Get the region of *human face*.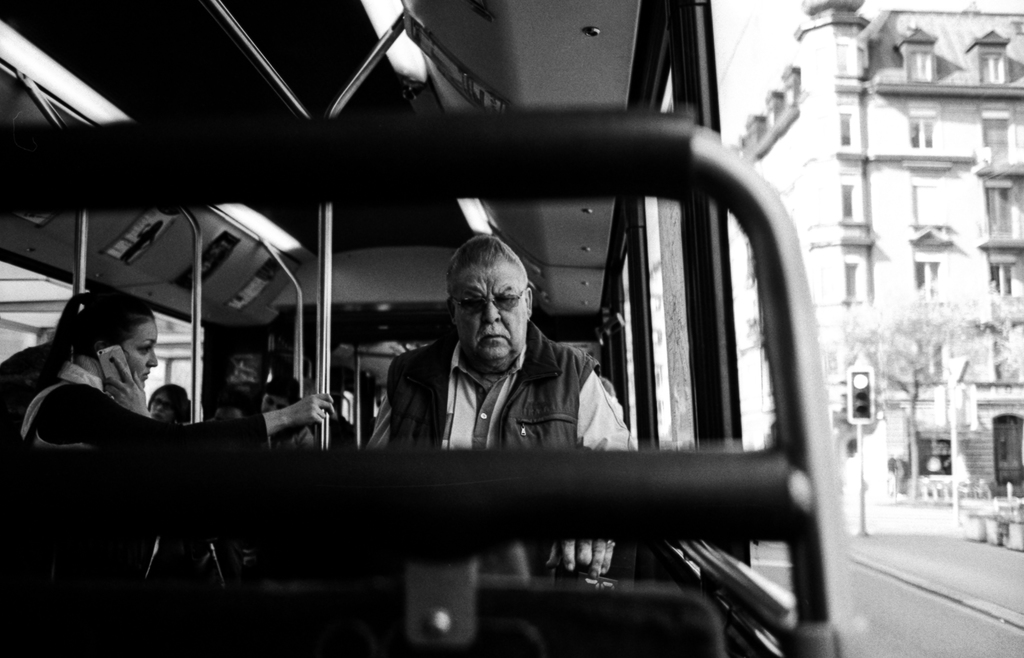
select_region(120, 319, 156, 384).
